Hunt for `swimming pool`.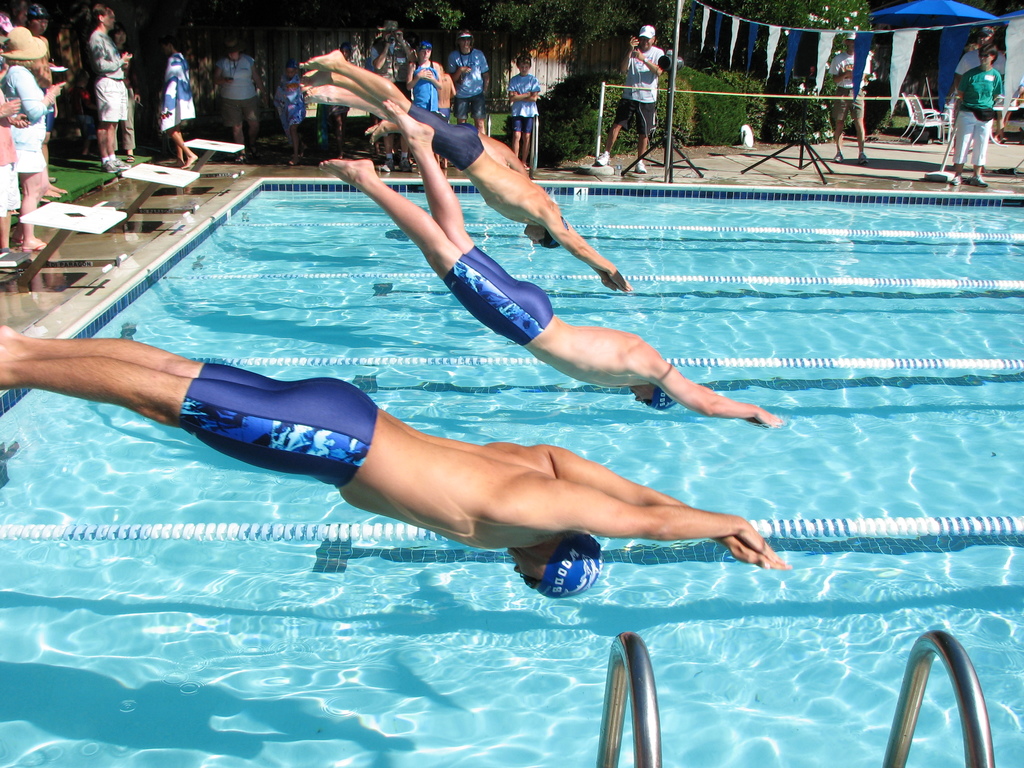
Hunted down at 36:60:996:767.
